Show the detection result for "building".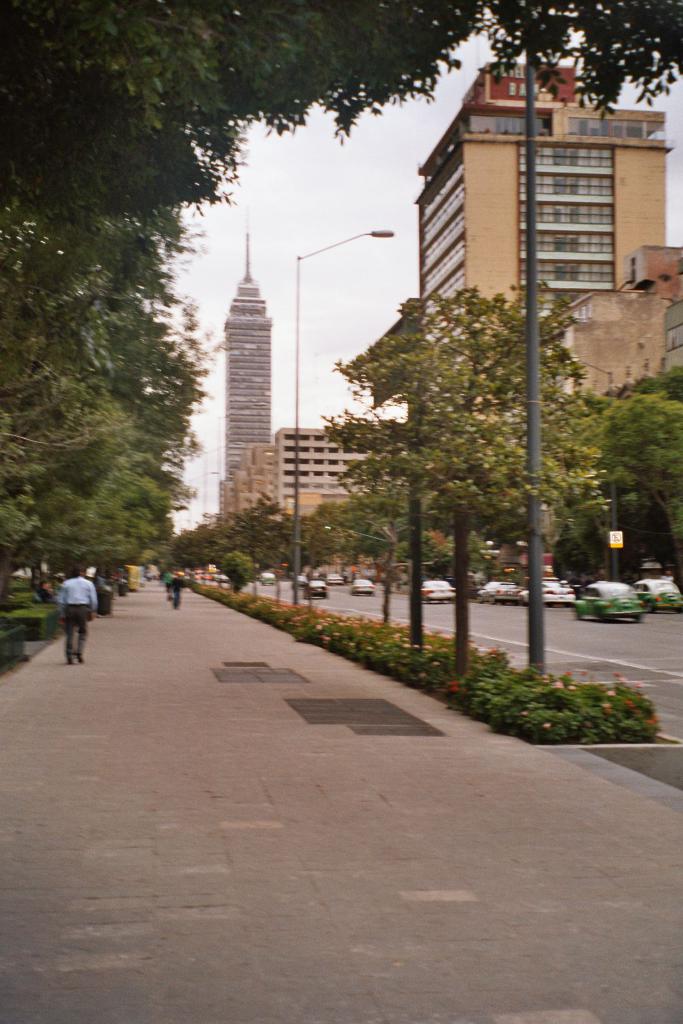
(275, 429, 376, 516).
